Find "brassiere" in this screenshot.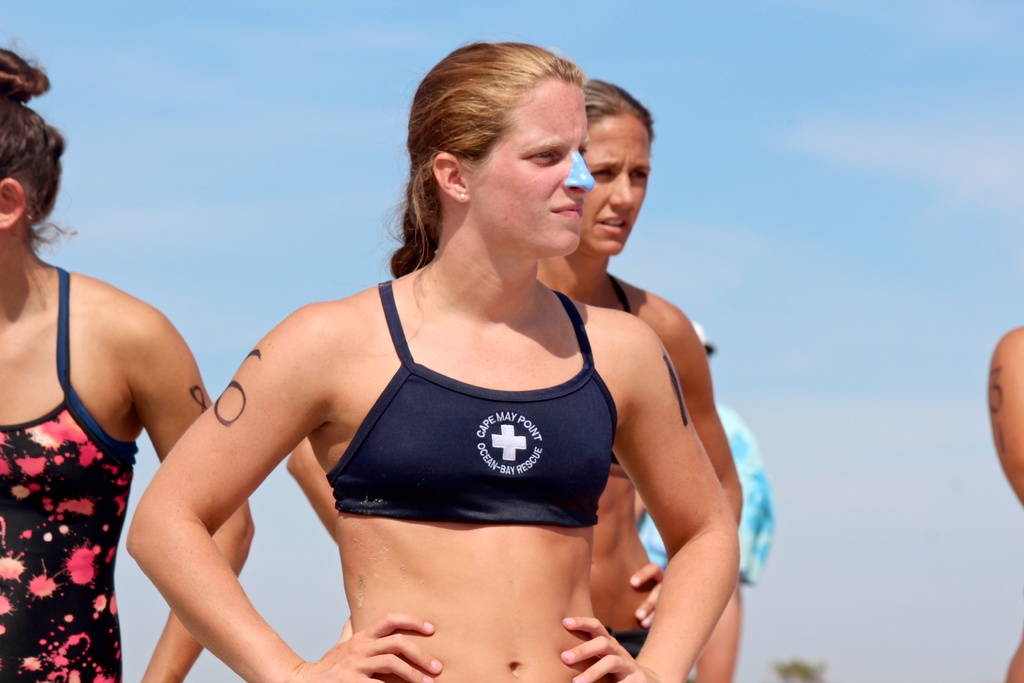
The bounding box for "brassiere" is box=[607, 270, 687, 466].
